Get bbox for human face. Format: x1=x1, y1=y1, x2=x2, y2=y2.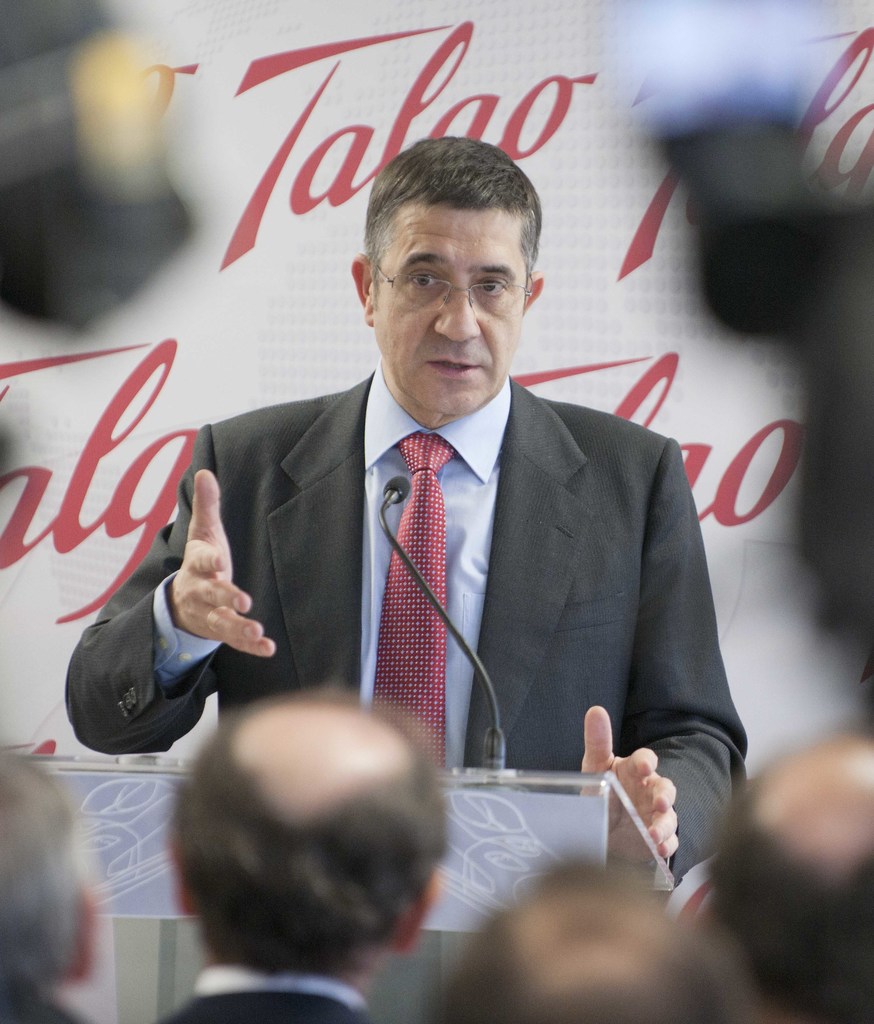
x1=372, y1=208, x2=526, y2=415.
